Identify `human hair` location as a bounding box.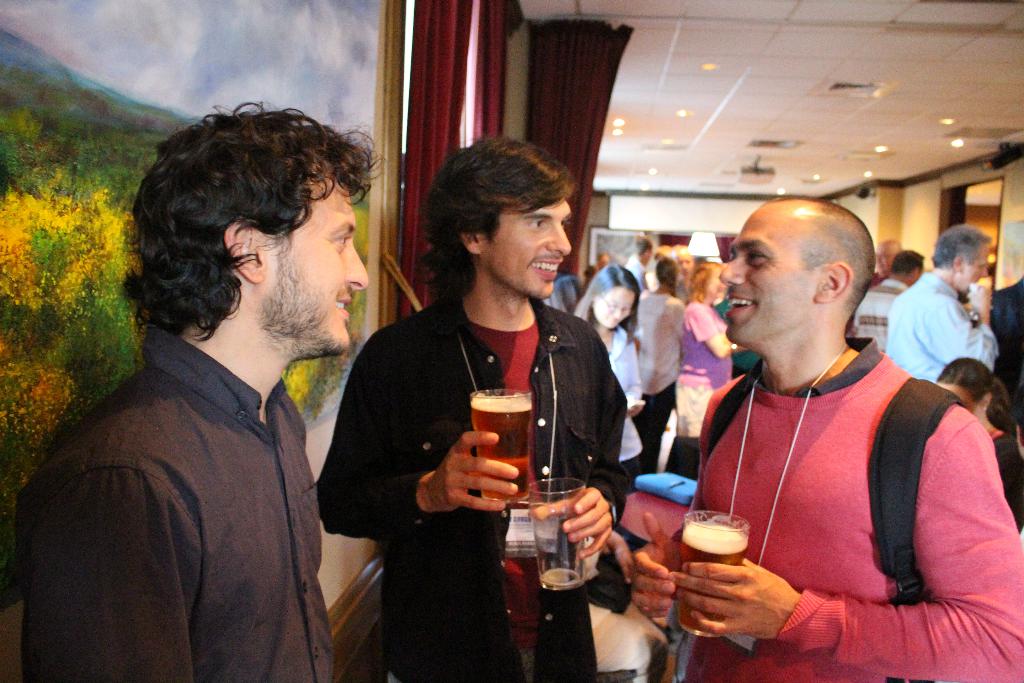
x1=573, y1=261, x2=638, y2=325.
